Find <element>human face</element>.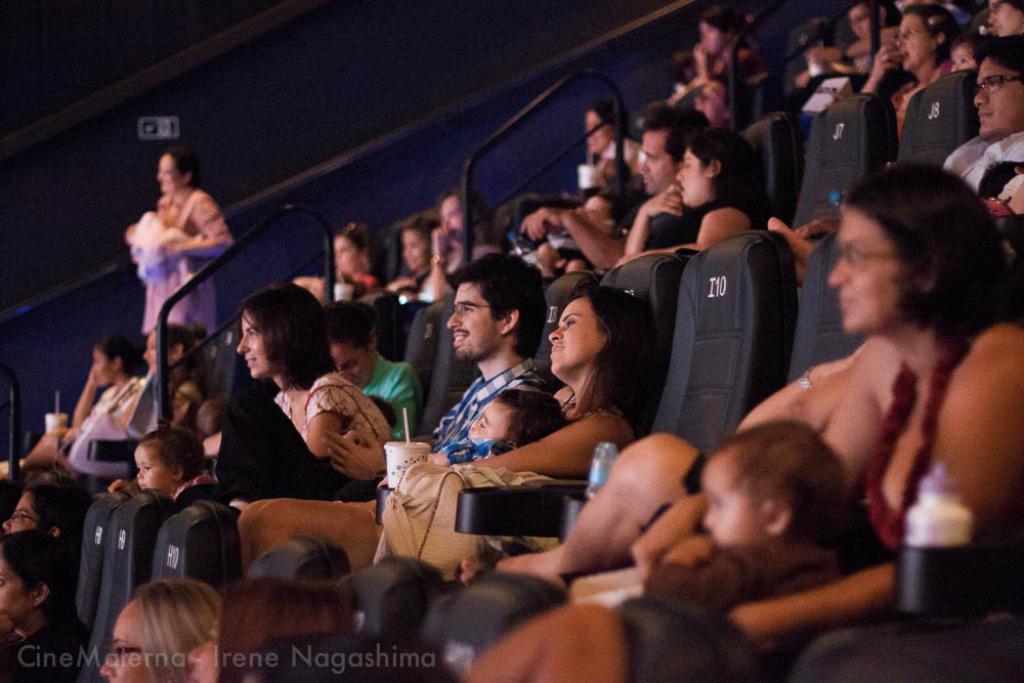
bbox(102, 602, 145, 682).
